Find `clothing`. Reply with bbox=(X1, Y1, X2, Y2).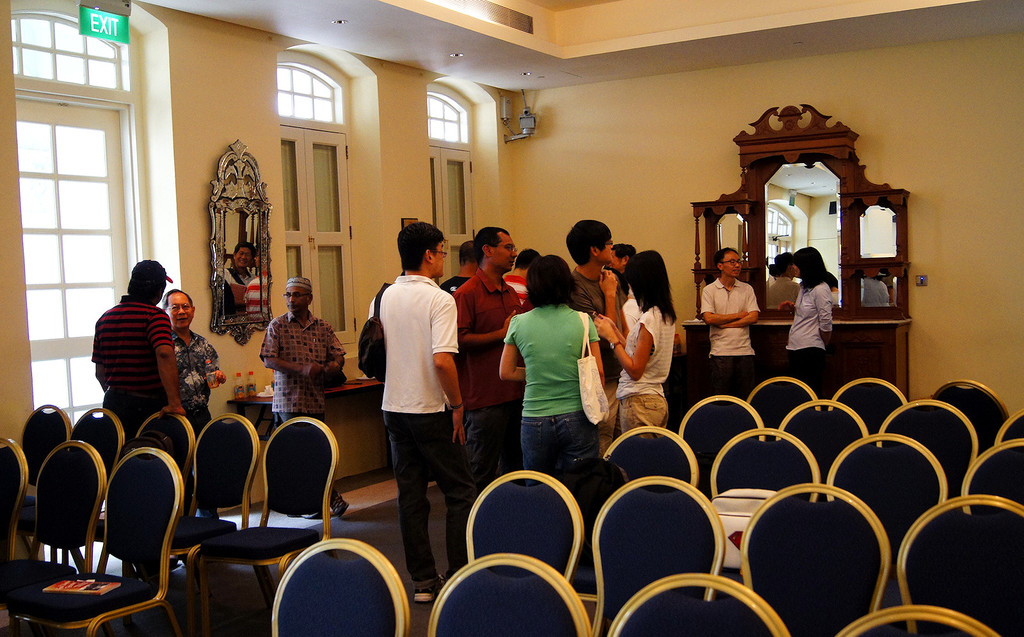
bbox=(173, 338, 221, 429).
